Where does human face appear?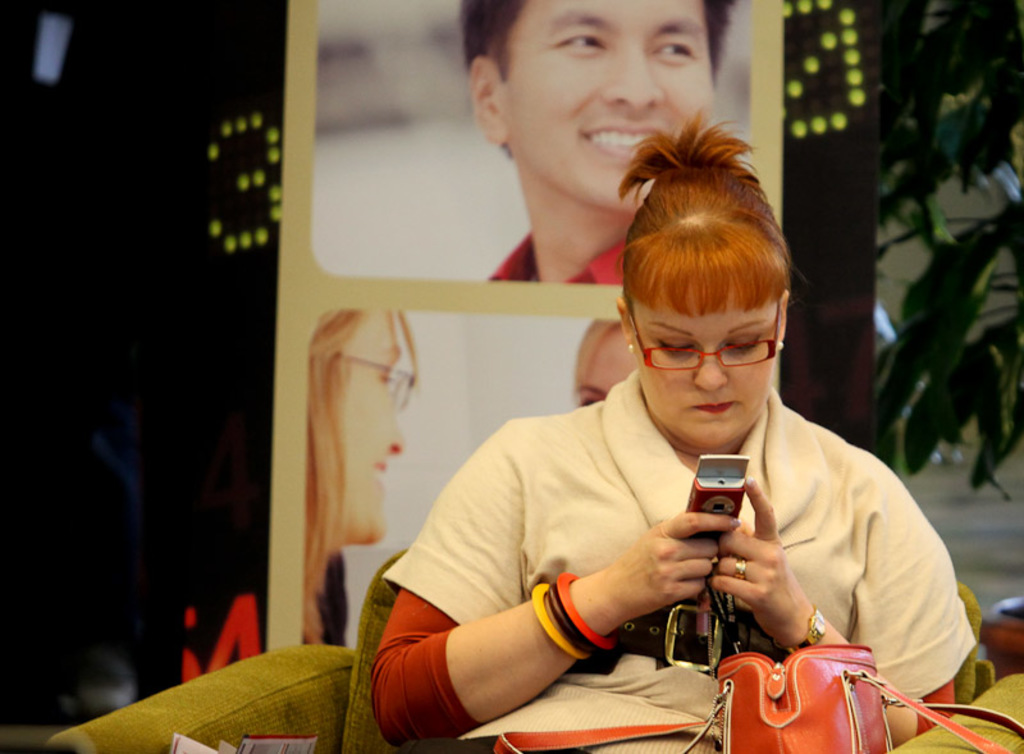
Appears at select_region(502, 0, 713, 213).
